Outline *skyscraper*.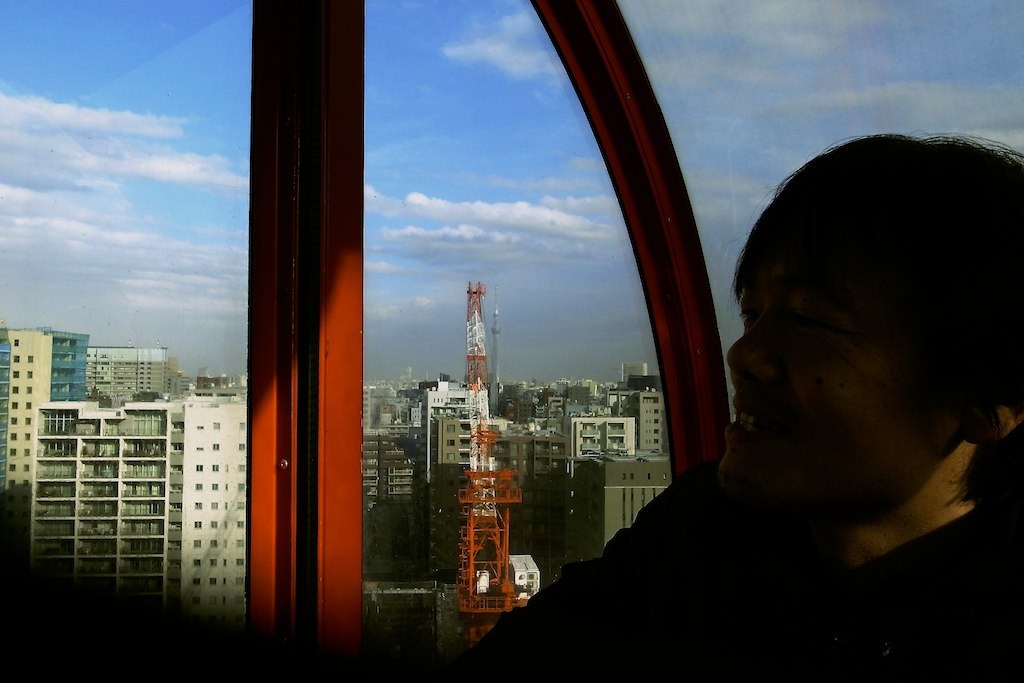
Outline: [634,392,666,455].
